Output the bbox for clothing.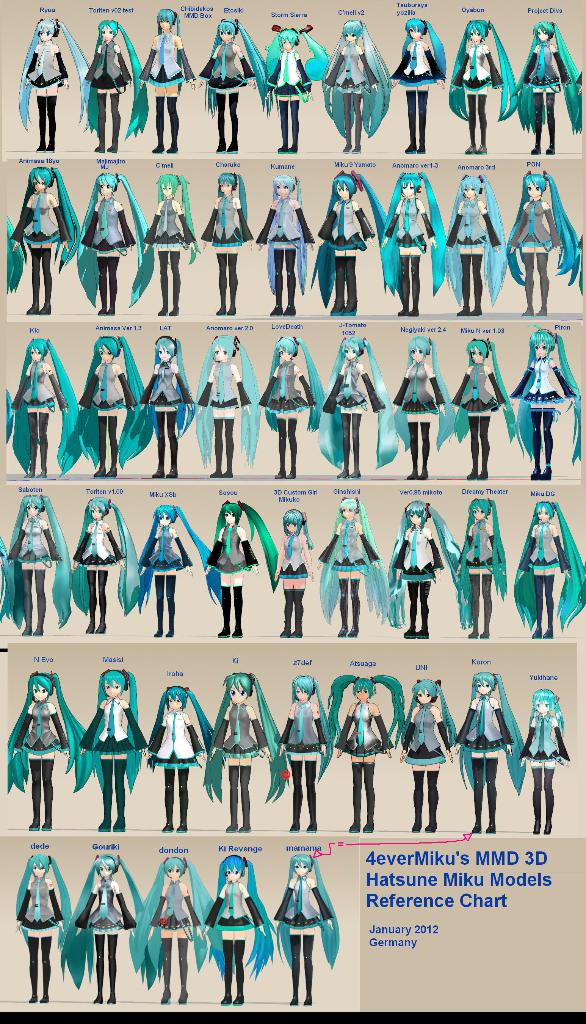
(212,884,256,924).
